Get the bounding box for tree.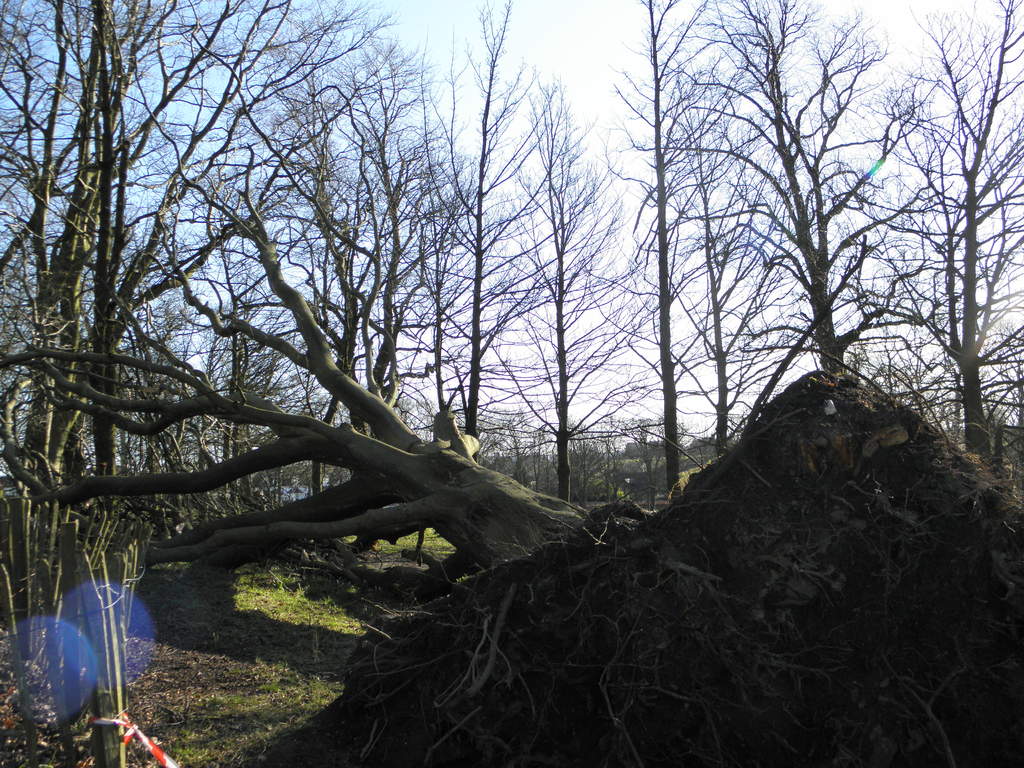
486/101/618/472.
